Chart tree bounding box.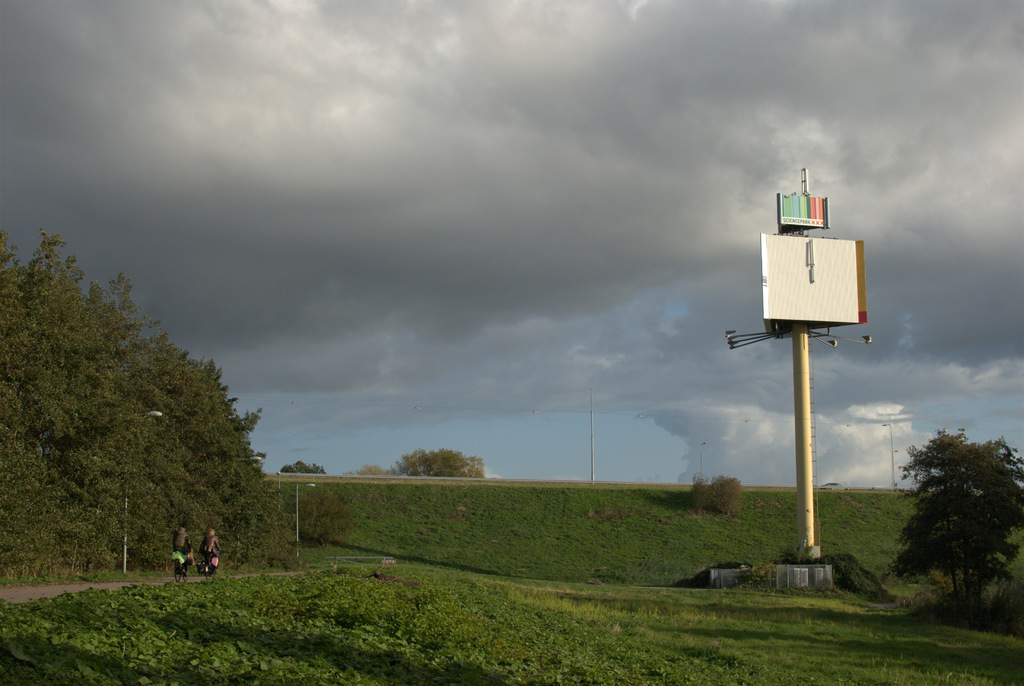
Charted: region(891, 422, 1023, 603).
